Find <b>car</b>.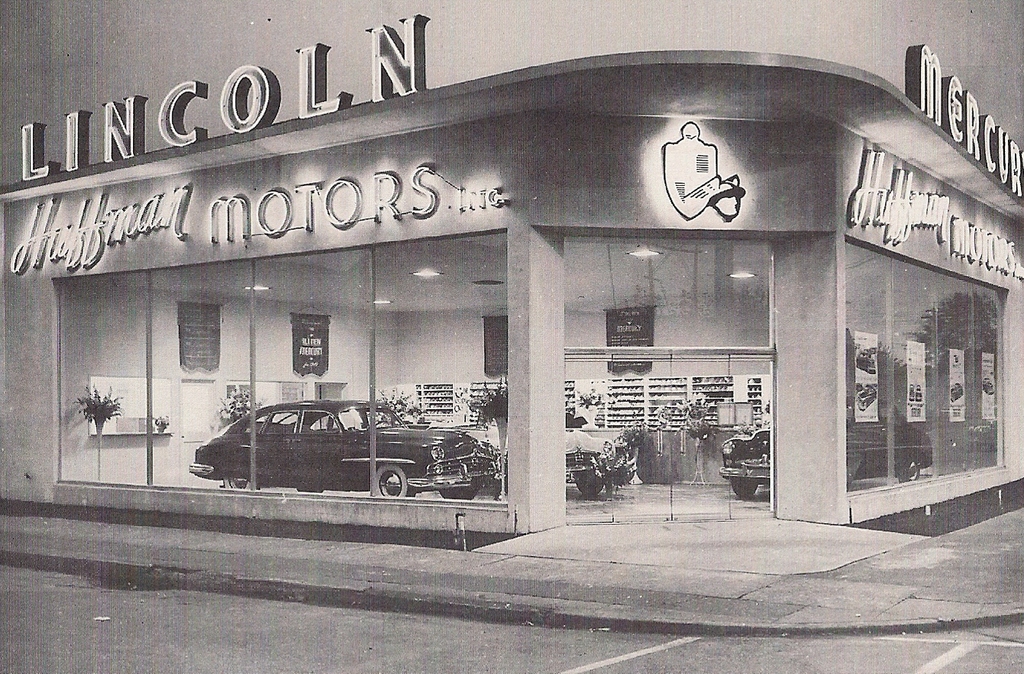
(564, 428, 617, 499).
